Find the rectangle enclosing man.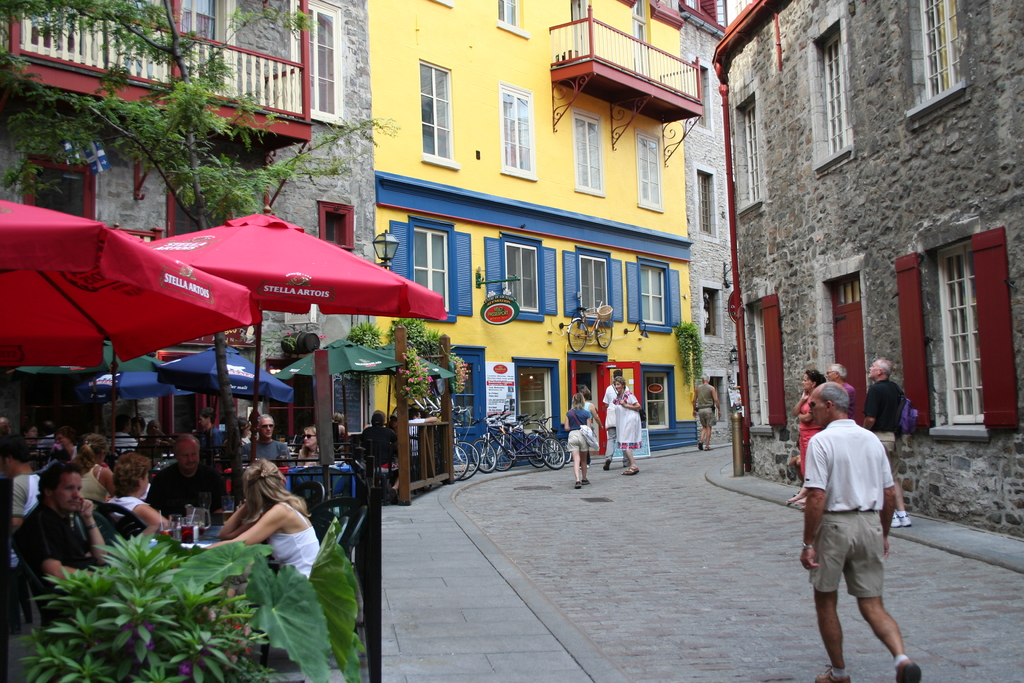
147,431,225,514.
